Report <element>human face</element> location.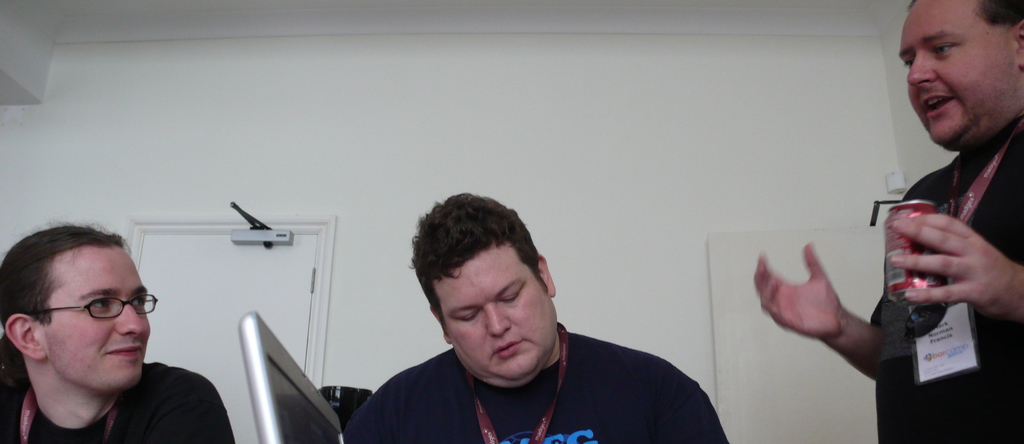
Report: (x1=40, y1=243, x2=161, y2=391).
